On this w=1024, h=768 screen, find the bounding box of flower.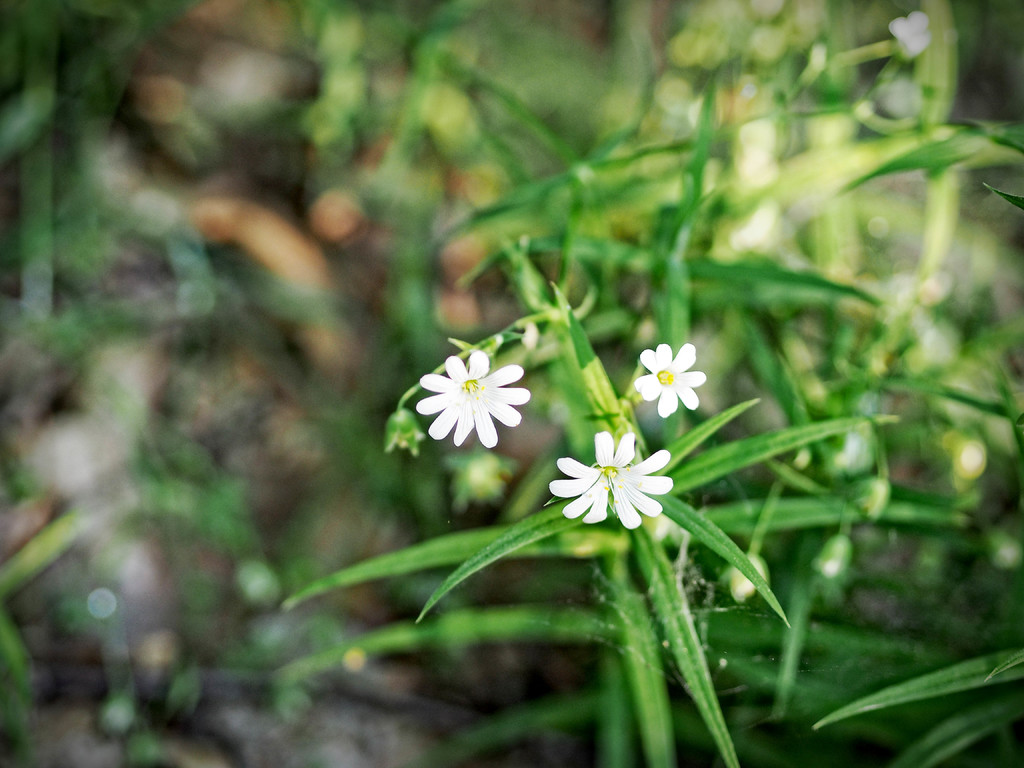
Bounding box: bbox=[632, 341, 707, 420].
